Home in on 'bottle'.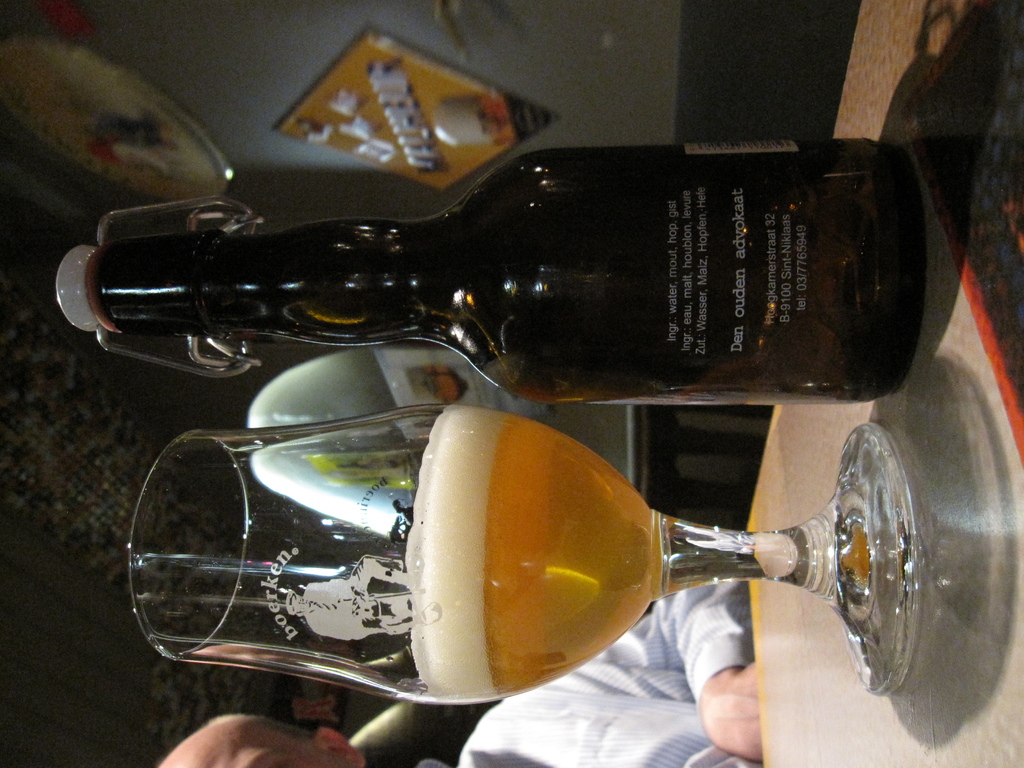
Homed in at bbox(136, 152, 950, 414).
